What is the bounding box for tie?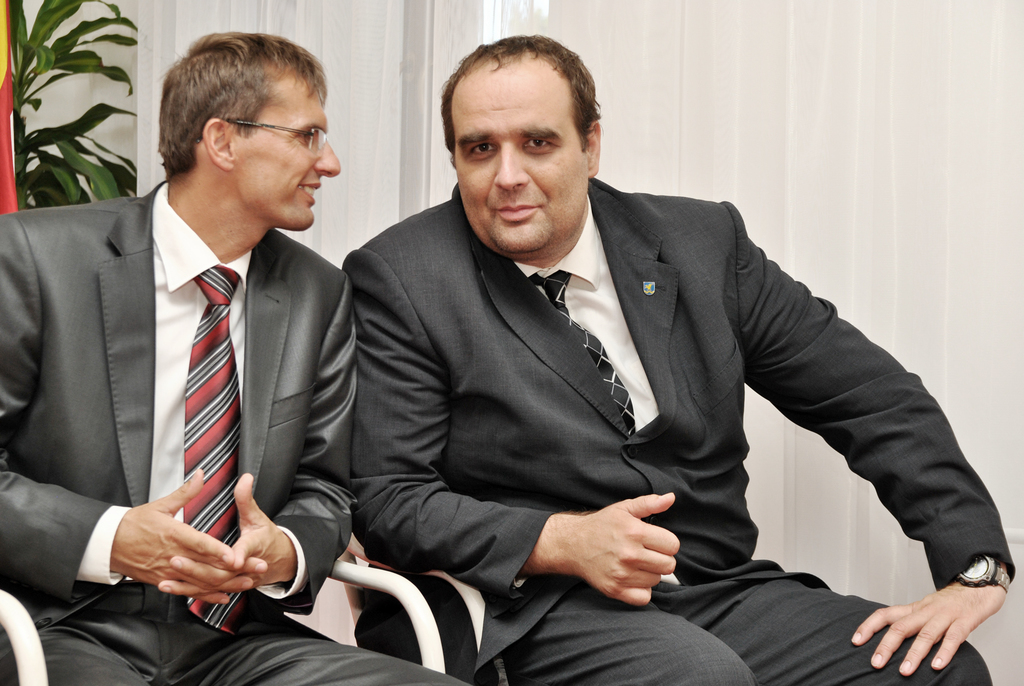
<box>181,260,243,632</box>.
